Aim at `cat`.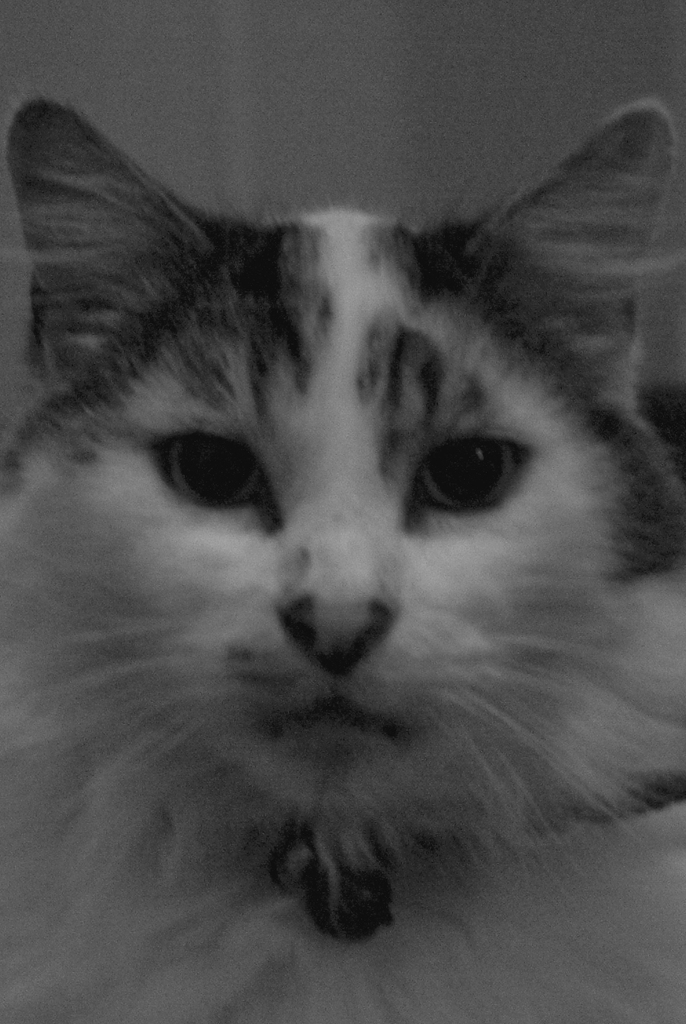
Aimed at bbox=[0, 91, 683, 1023].
